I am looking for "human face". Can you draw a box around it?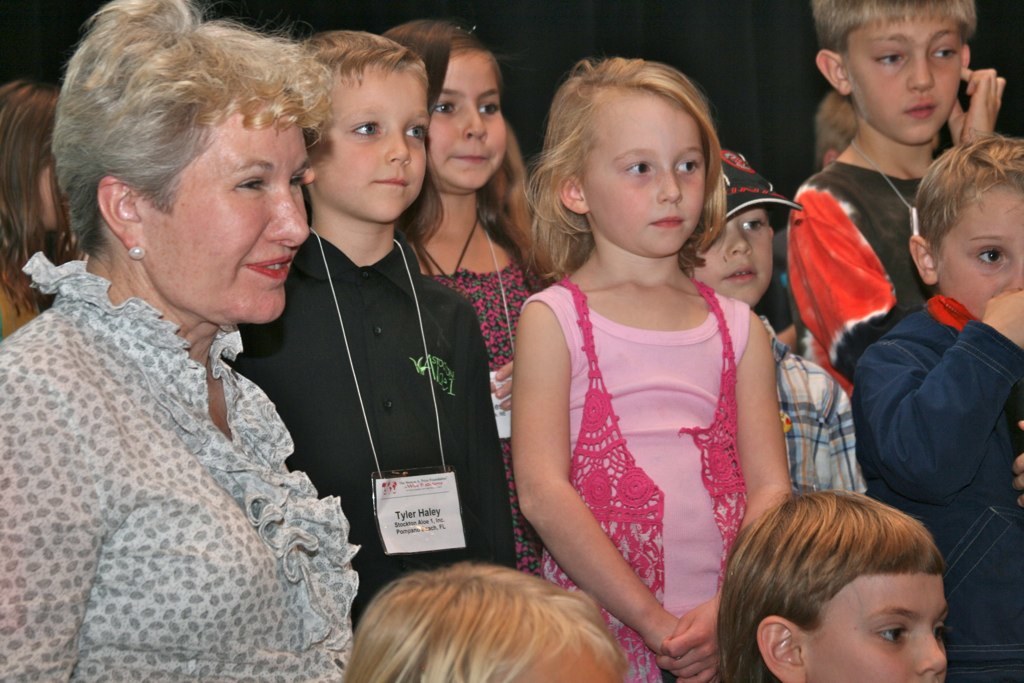
Sure, the bounding box is l=825, t=578, r=947, b=682.
